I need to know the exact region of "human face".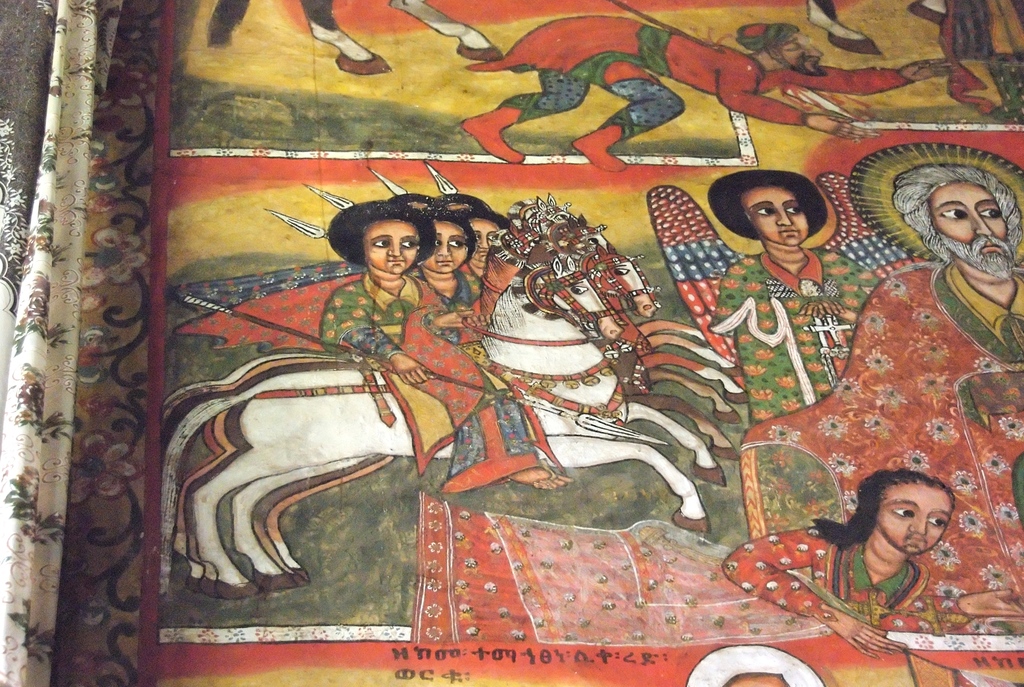
Region: bbox=(745, 187, 805, 245).
